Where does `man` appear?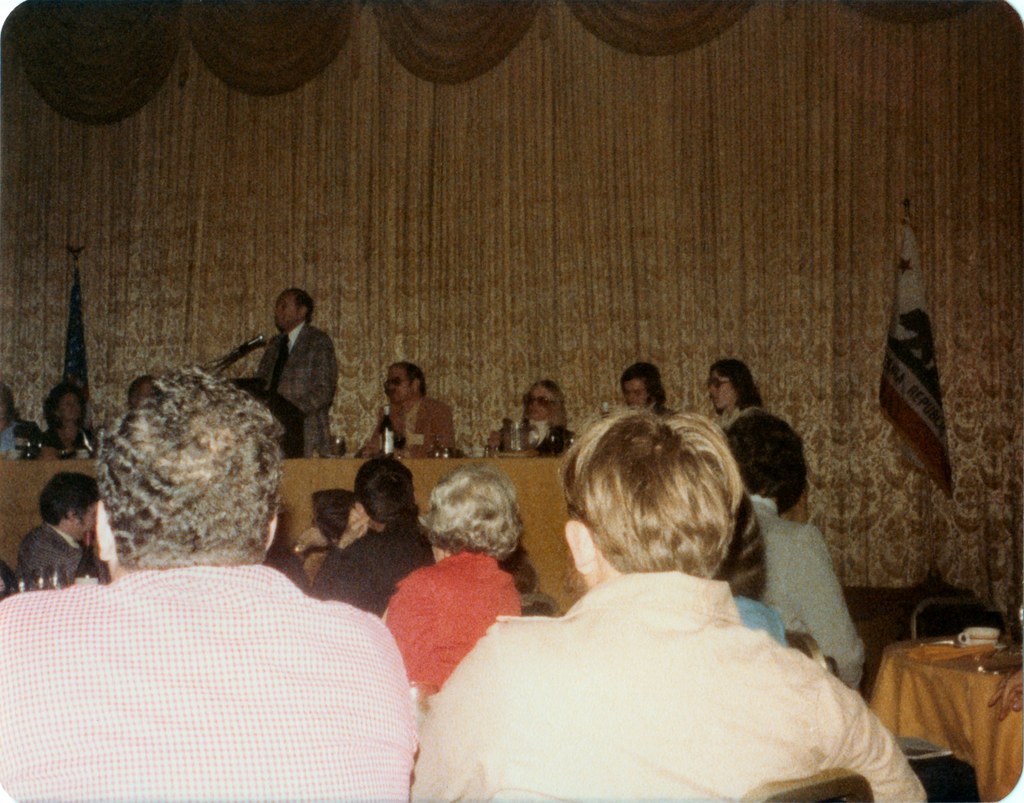
Appears at select_region(16, 469, 104, 592).
